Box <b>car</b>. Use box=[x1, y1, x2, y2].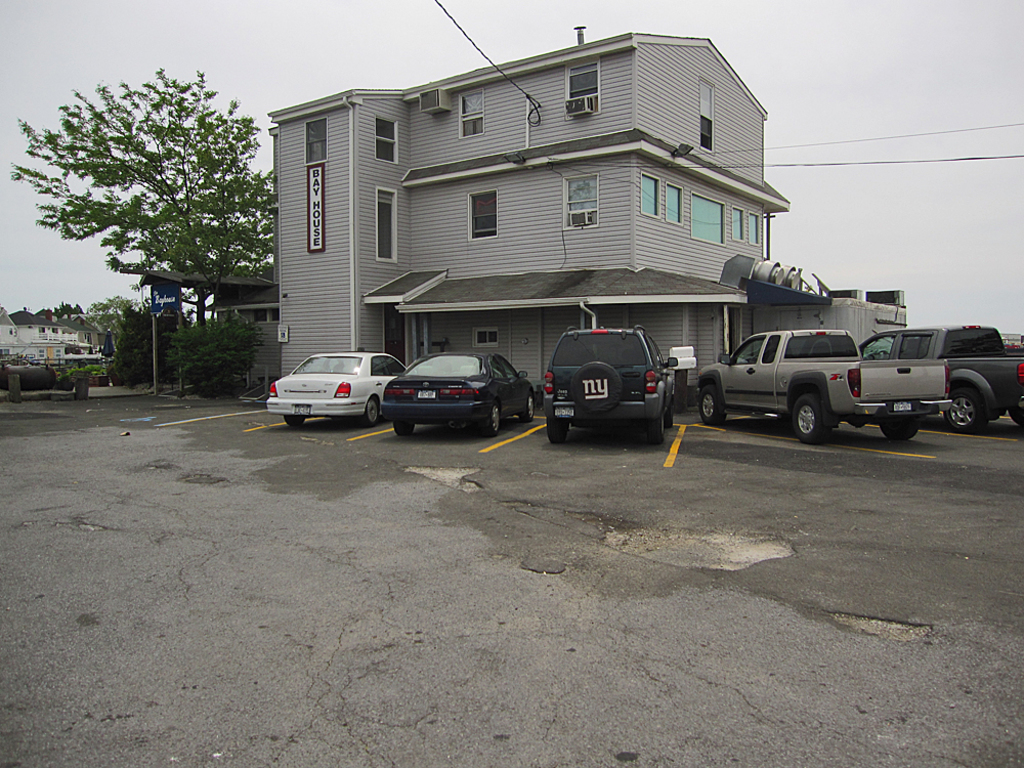
box=[544, 325, 677, 446].
